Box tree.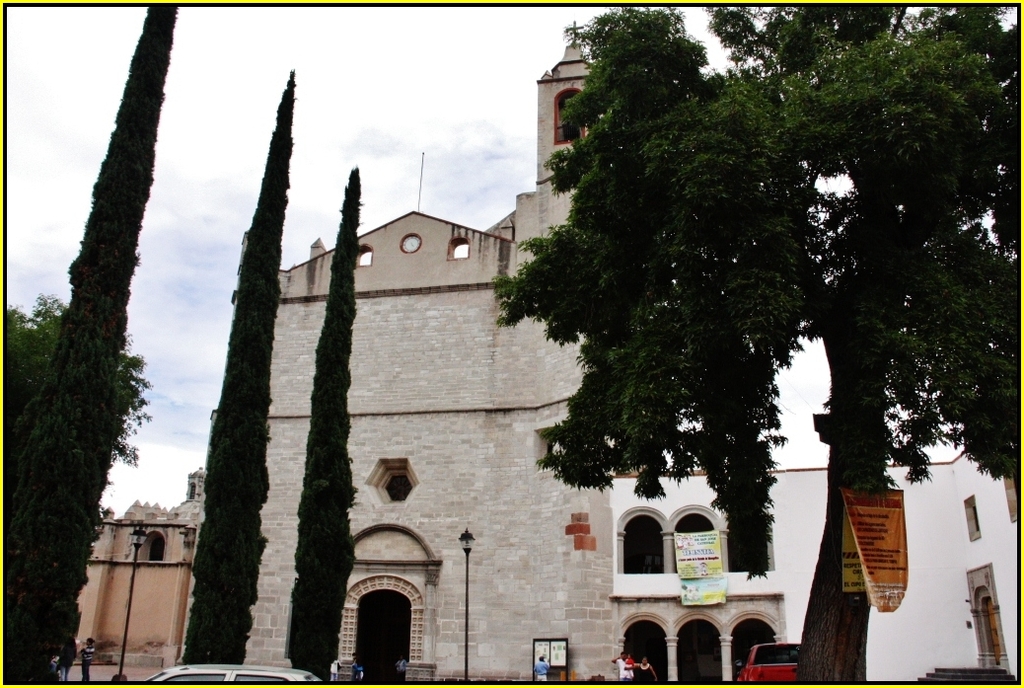
[2, 2, 177, 687].
